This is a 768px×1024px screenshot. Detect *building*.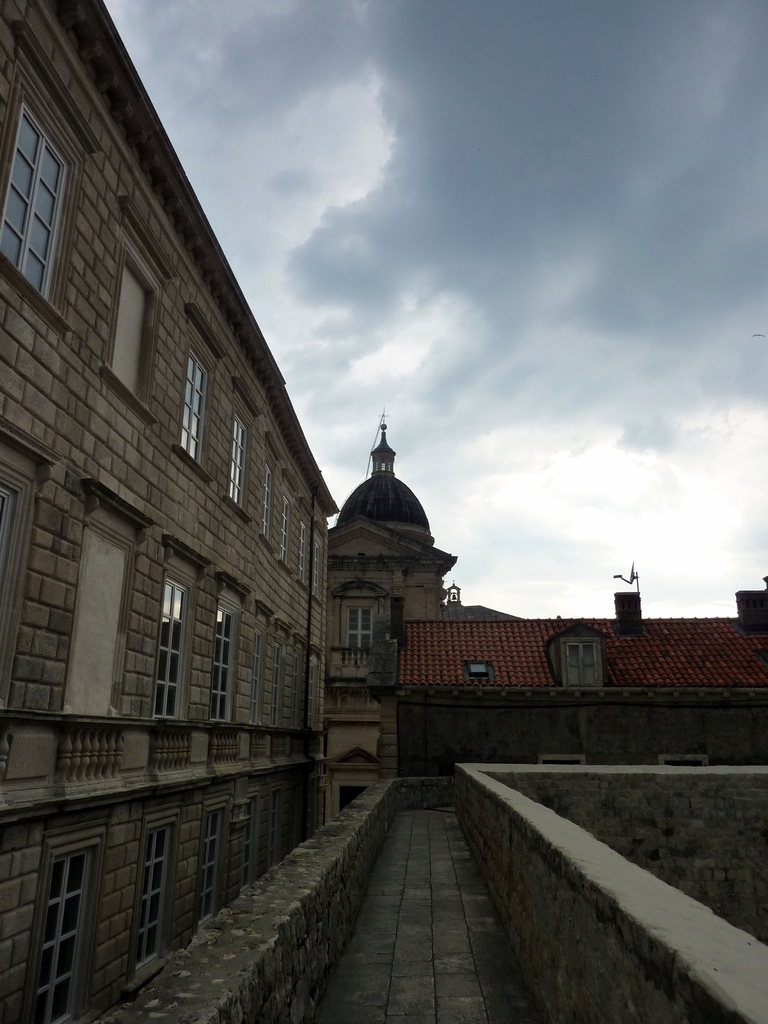
<bbox>400, 580, 767, 774</bbox>.
